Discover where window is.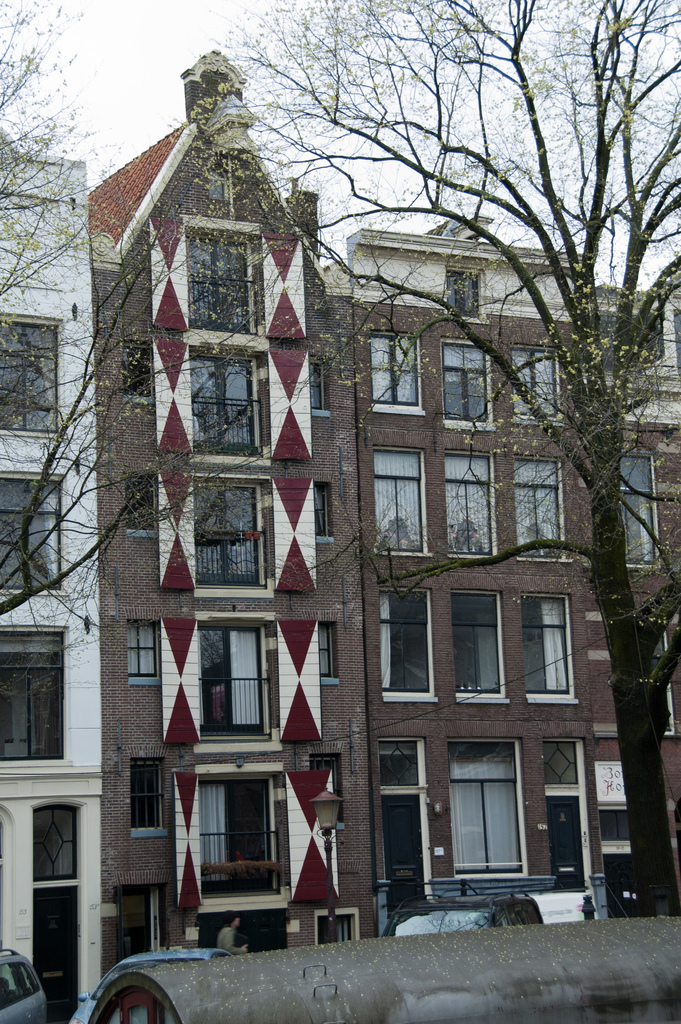
Discovered at [127, 620, 157, 675].
